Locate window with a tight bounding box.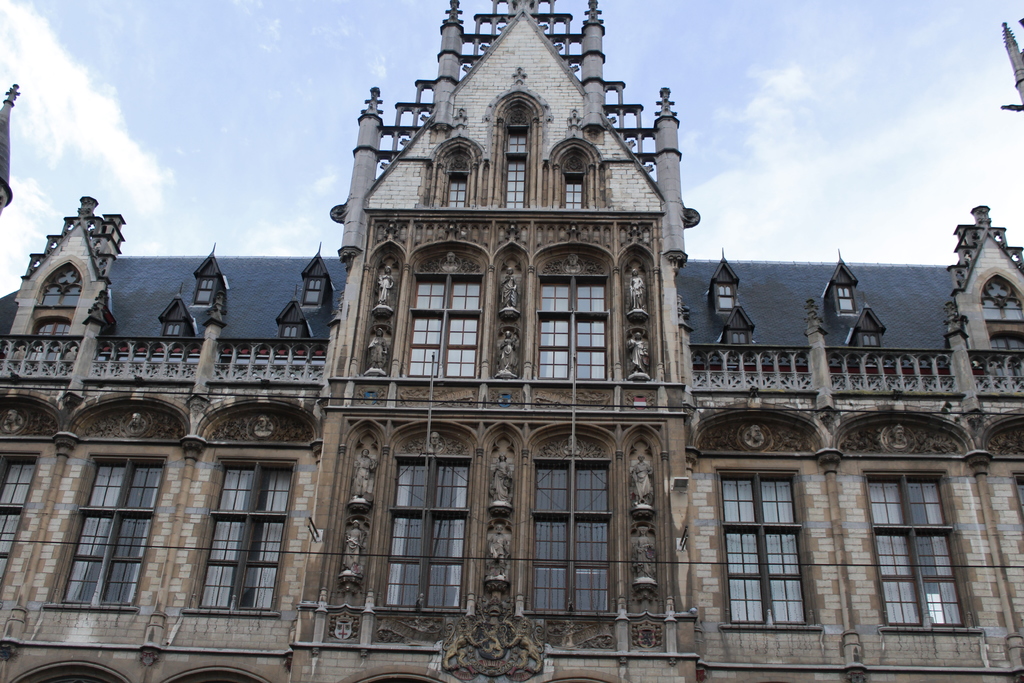
box=[394, 238, 490, 382].
